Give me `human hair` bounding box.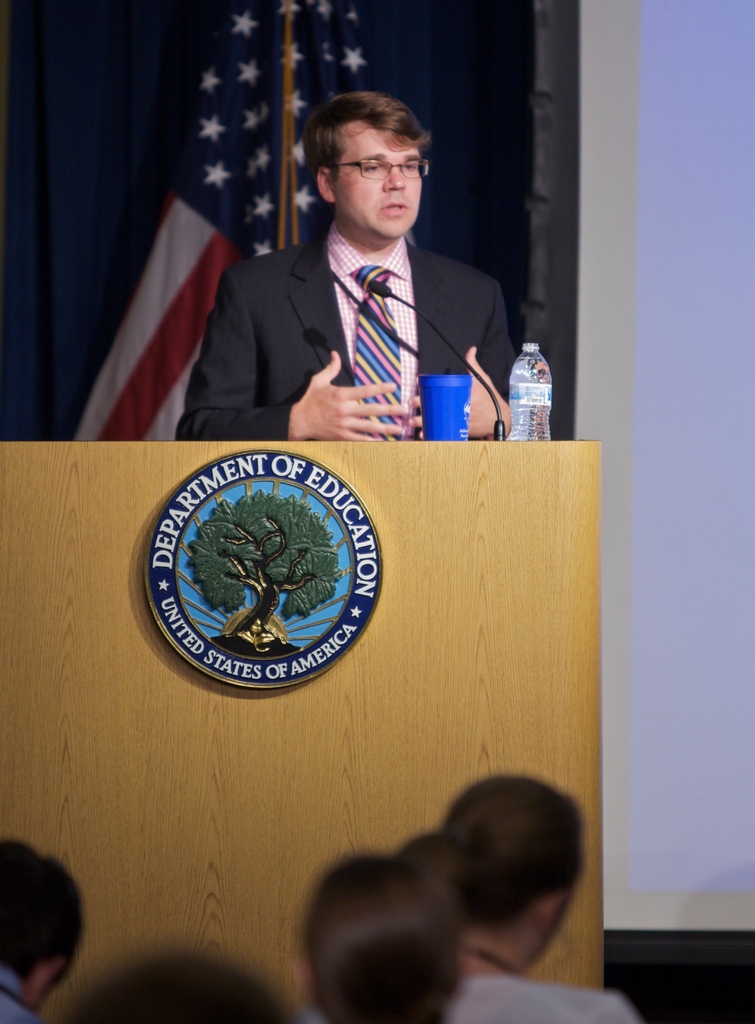
locate(445, 772, 590, 945).
